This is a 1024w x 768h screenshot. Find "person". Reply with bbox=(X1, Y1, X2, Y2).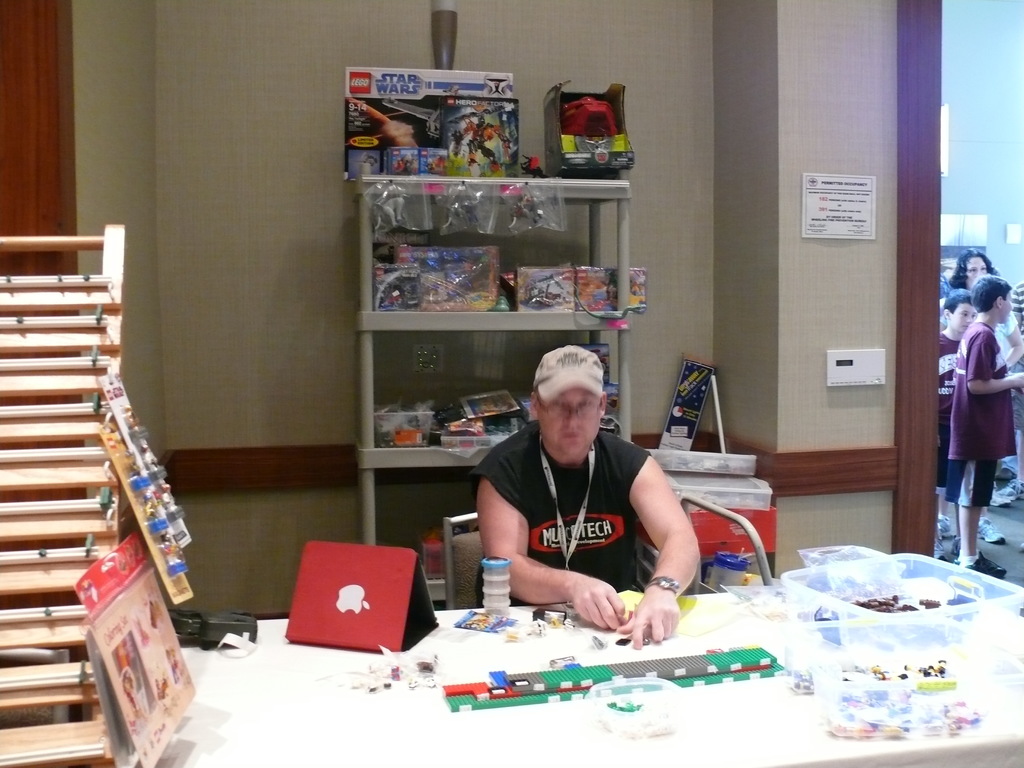
bbox=(941, 249, 1023, 365).
